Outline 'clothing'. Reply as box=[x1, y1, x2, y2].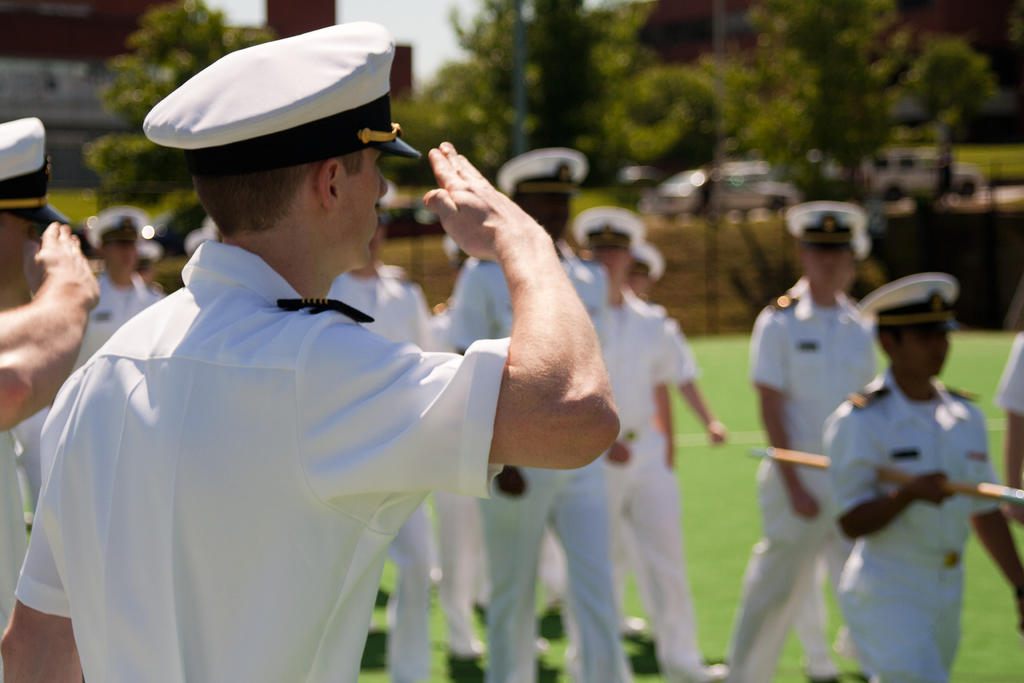
box=[333, 271, 431, 679].
